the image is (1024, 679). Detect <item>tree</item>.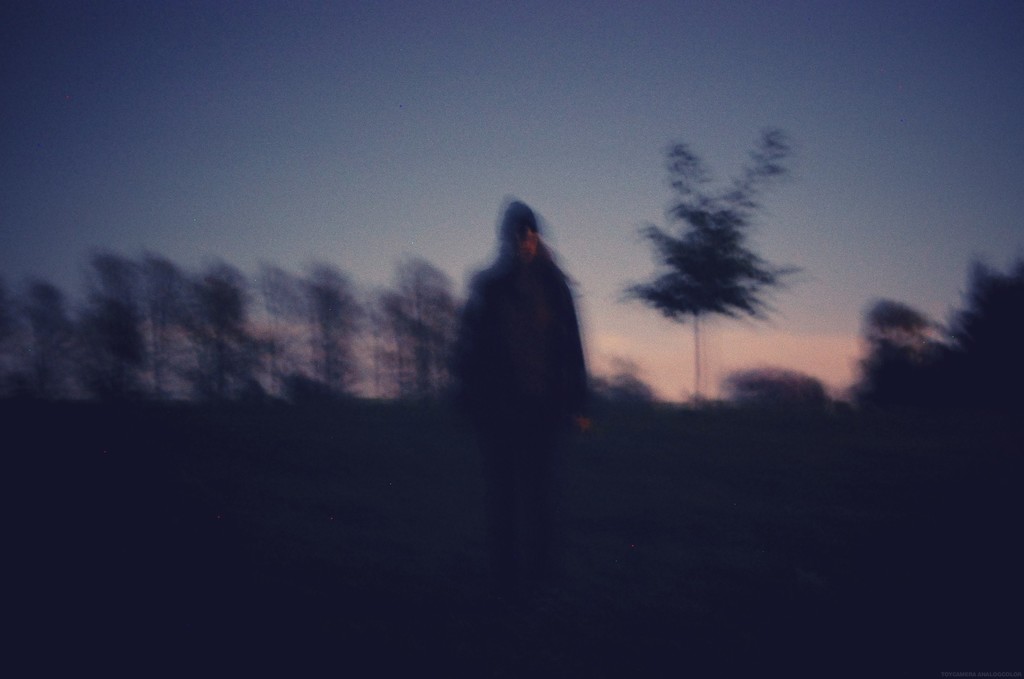
Detection: bbox=[630, 122, 812, 406].
